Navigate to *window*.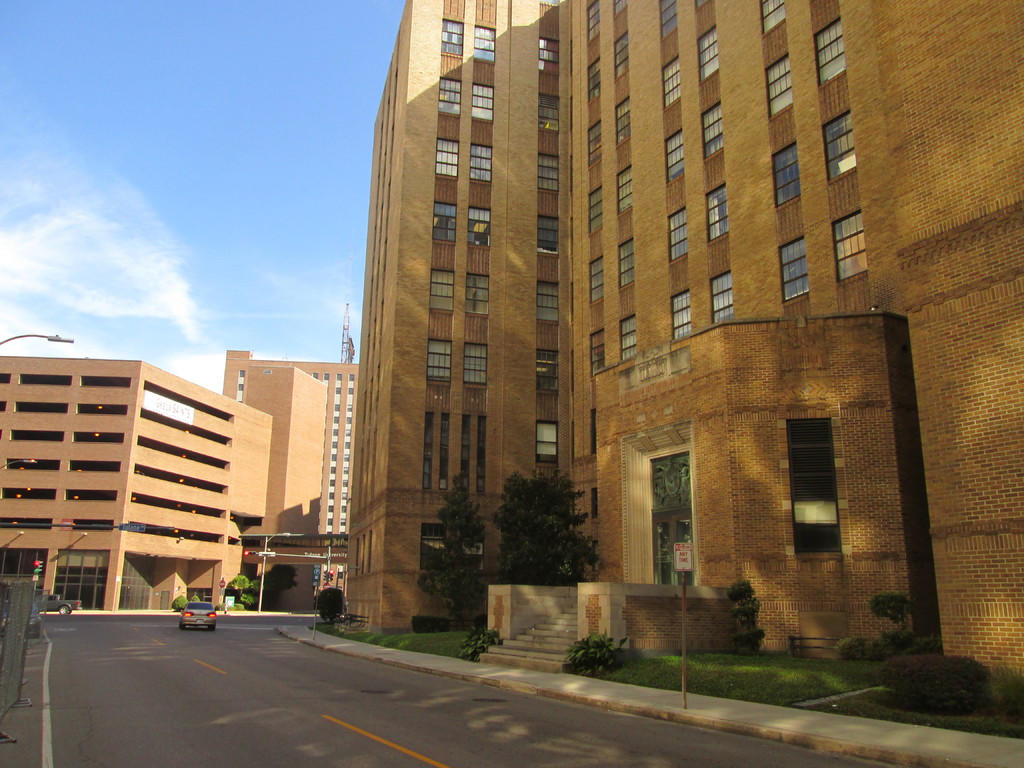
Navigation target: l=74, t=433, r=124, b=442.
